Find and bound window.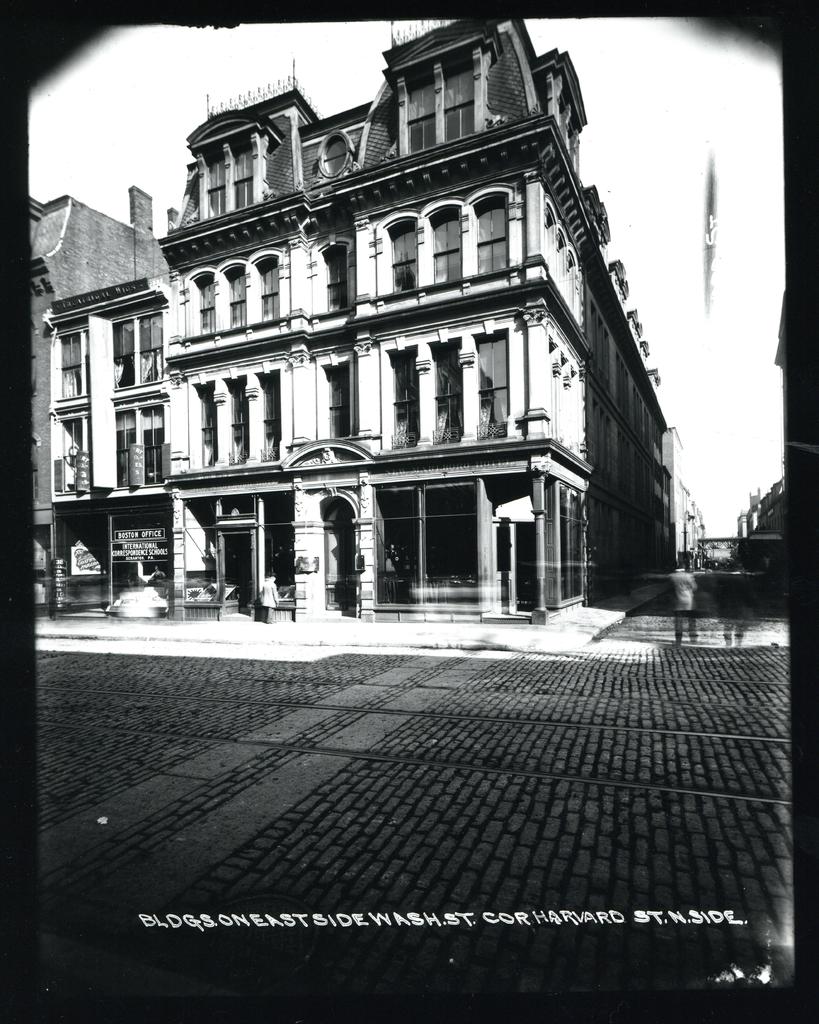
Bound: Rect(384, 222, 417, 296).
